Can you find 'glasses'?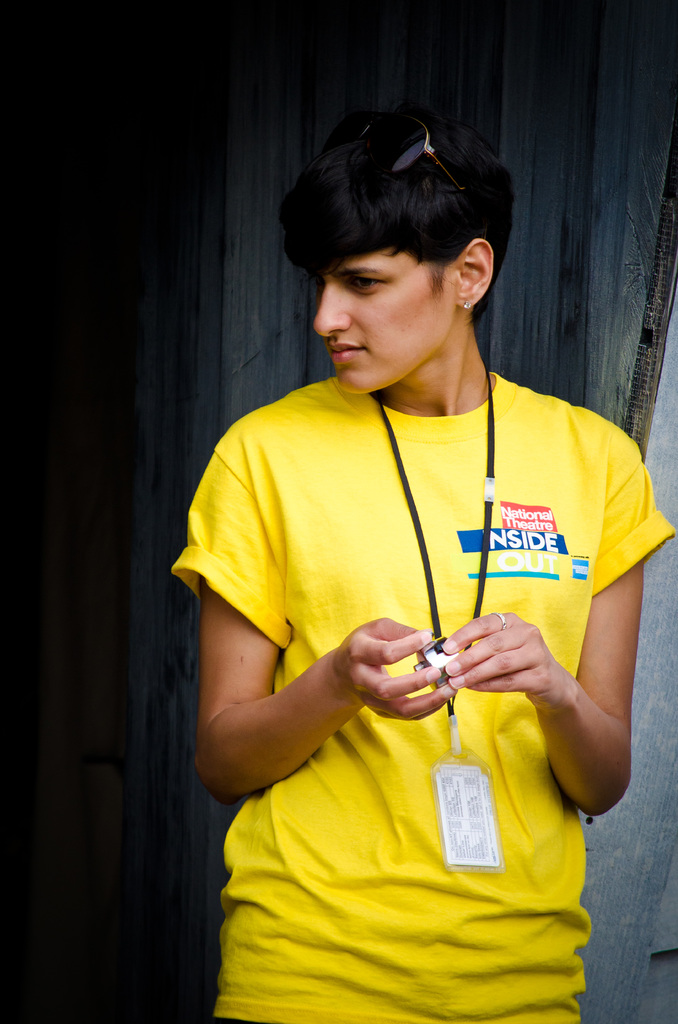
Yes, bounding box: (343,111,455,188).
